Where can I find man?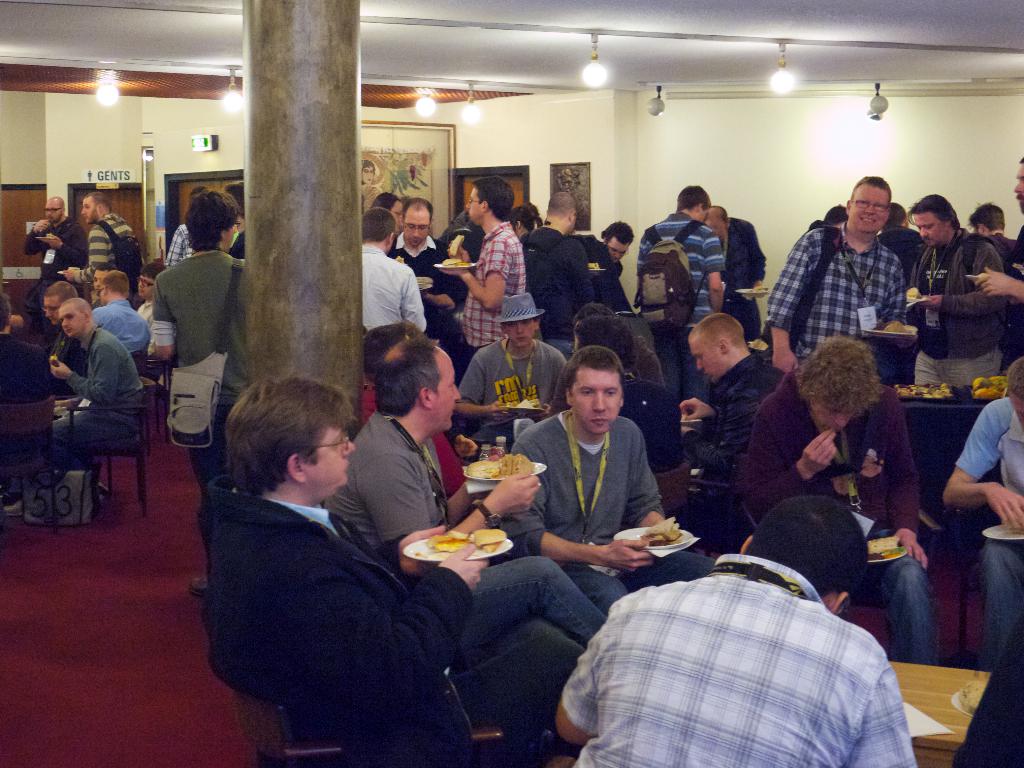
You can find it at <region>358, 204, 430, 343</region>.
